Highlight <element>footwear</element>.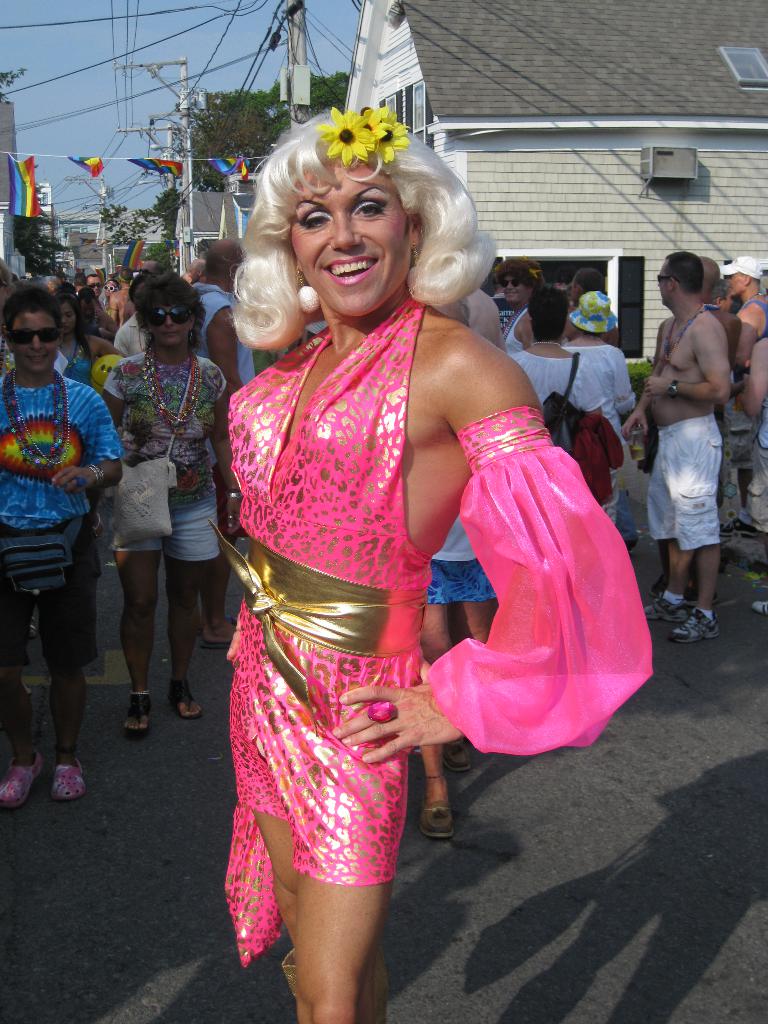
Highlighted region: {"left": 196, "top": 614, "right": 238, "bottom": 648}.
